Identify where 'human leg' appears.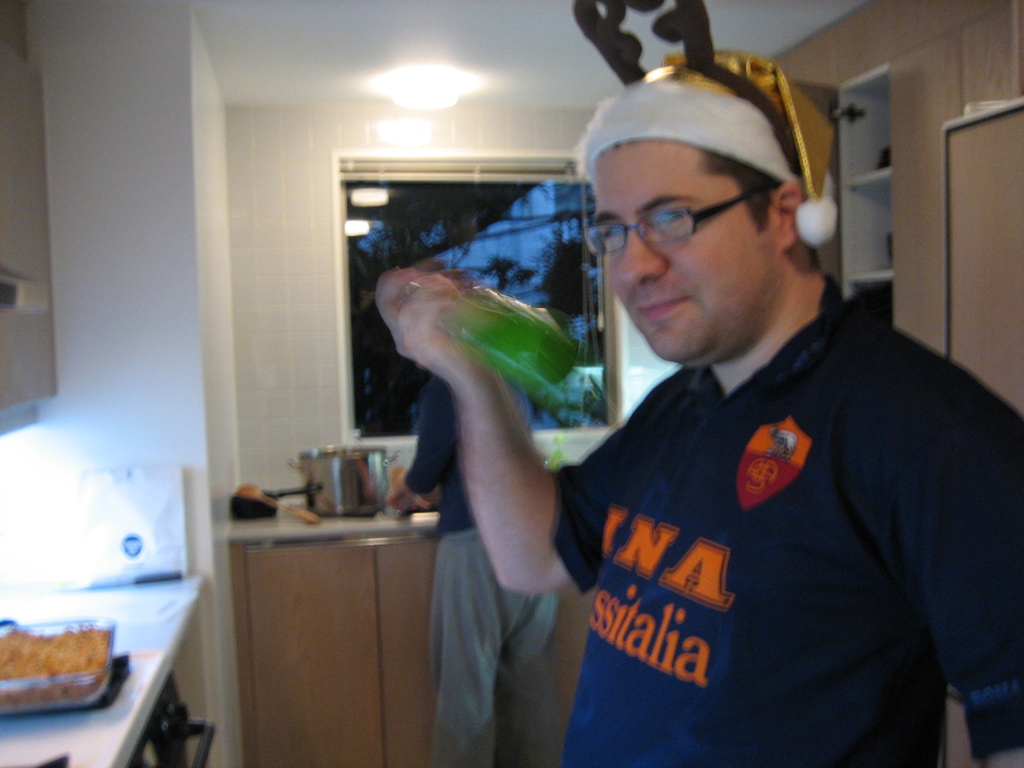
Appears at {"x1": 426, "y1": 525, "x2": 529, "y2": 757}.
